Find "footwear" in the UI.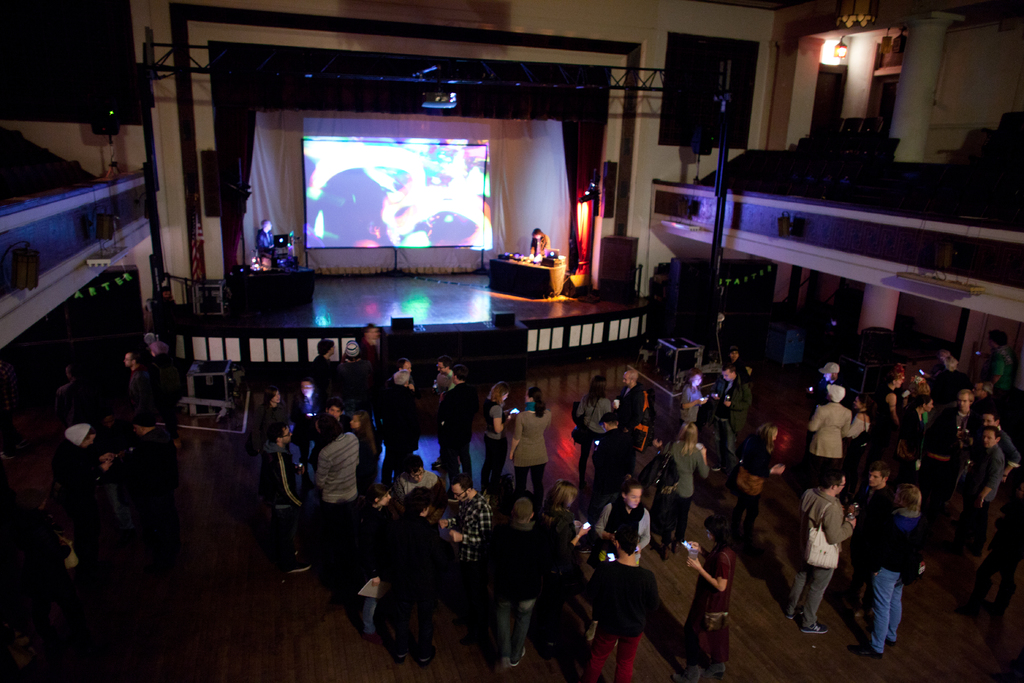
UI element at x1=786, y1=604, x2=806, y2=621.
